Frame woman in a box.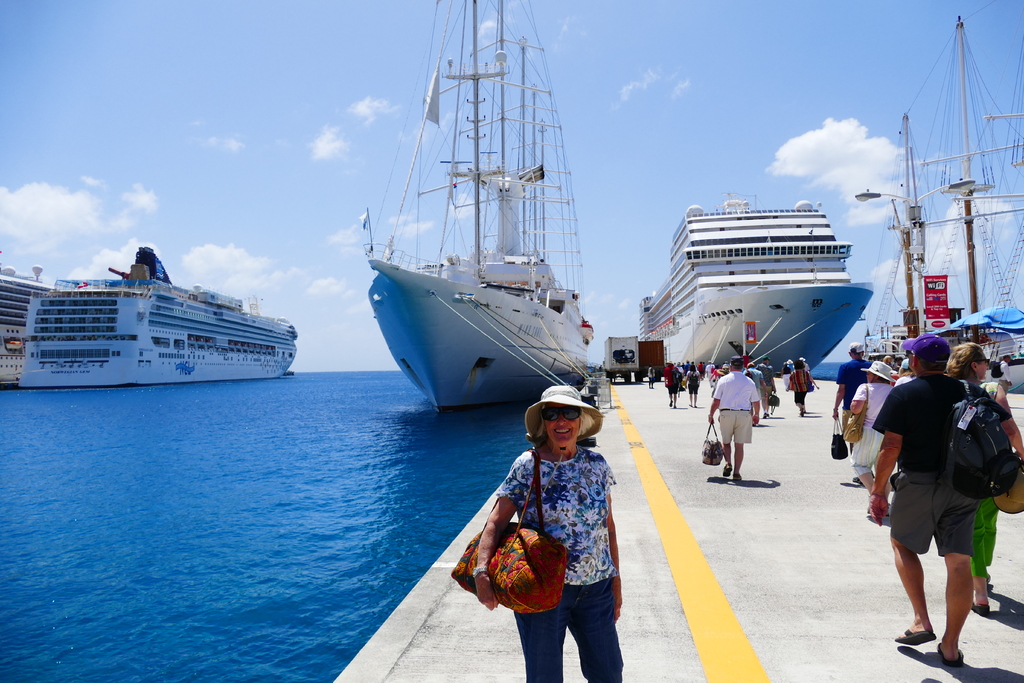
Rect(851, 366, 891, 495).
